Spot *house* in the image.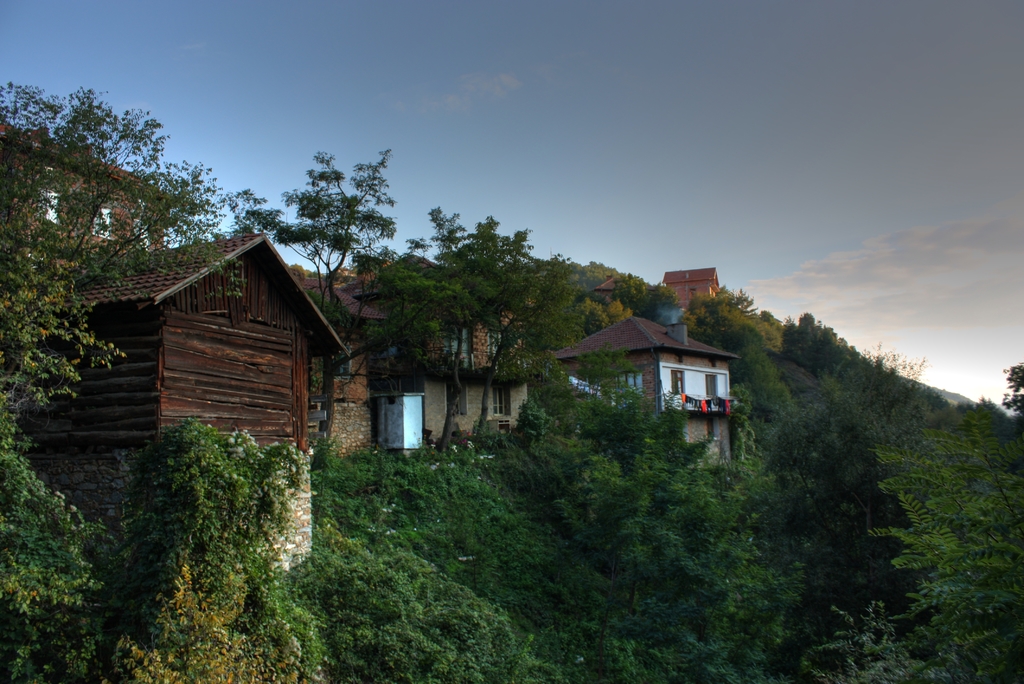
*house* found at locate(0, 232, 348, 581).
